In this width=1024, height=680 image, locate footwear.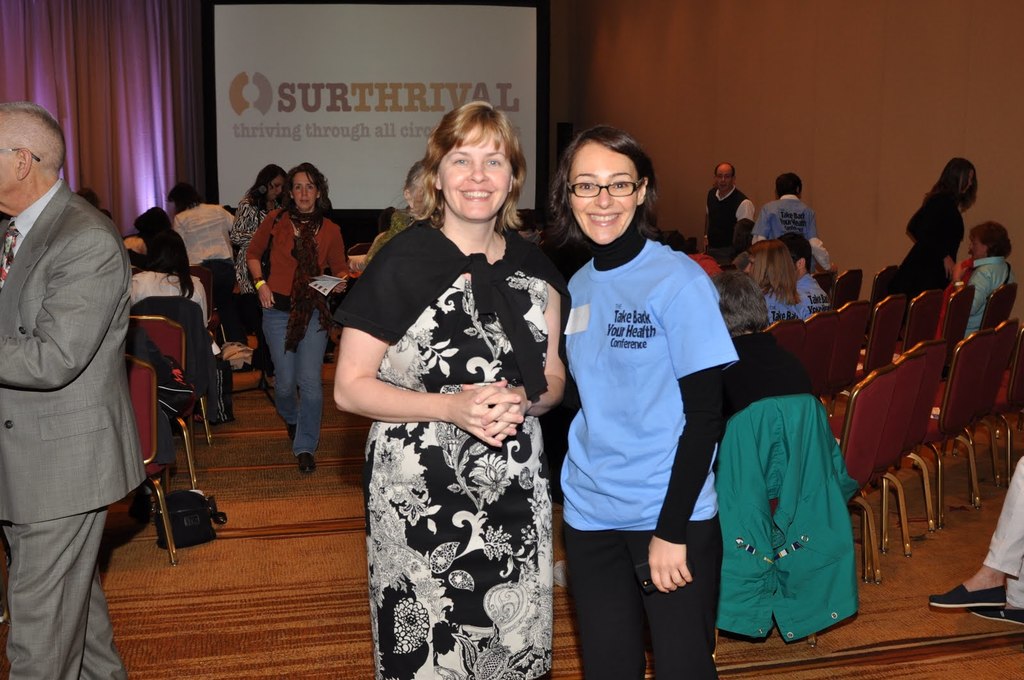
Bounding box: <bbox>971, 603, 1023, 626</bbox>.
